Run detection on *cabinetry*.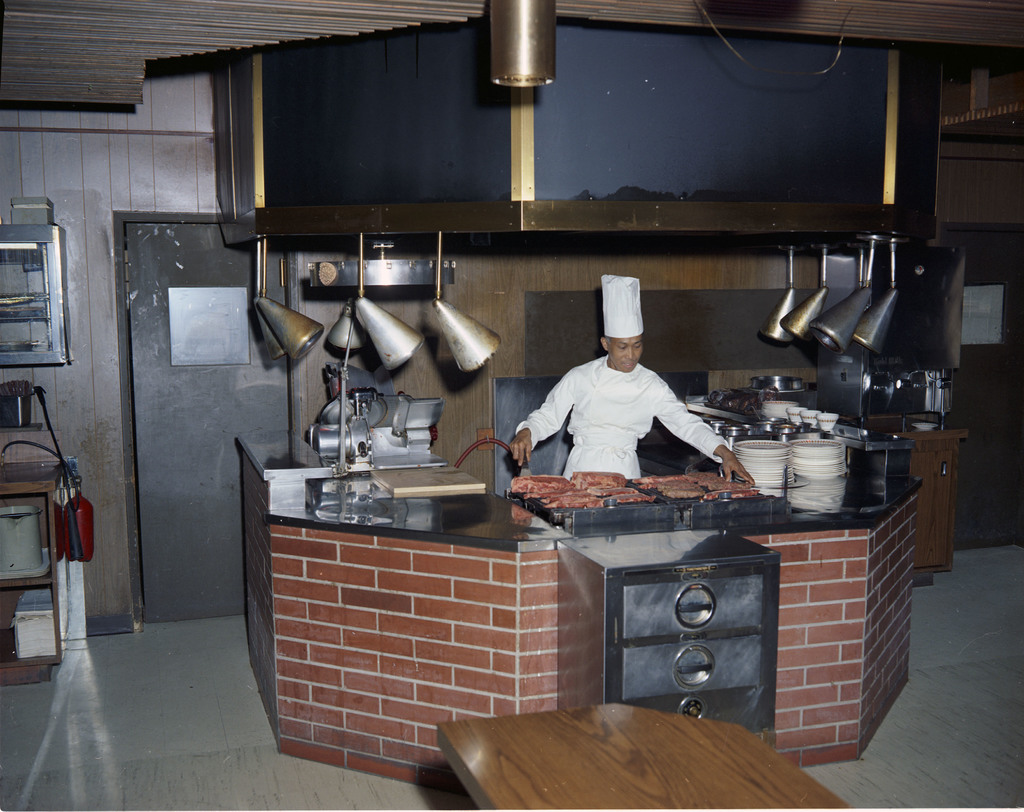
Result: region(0, 457, 66, 676).
